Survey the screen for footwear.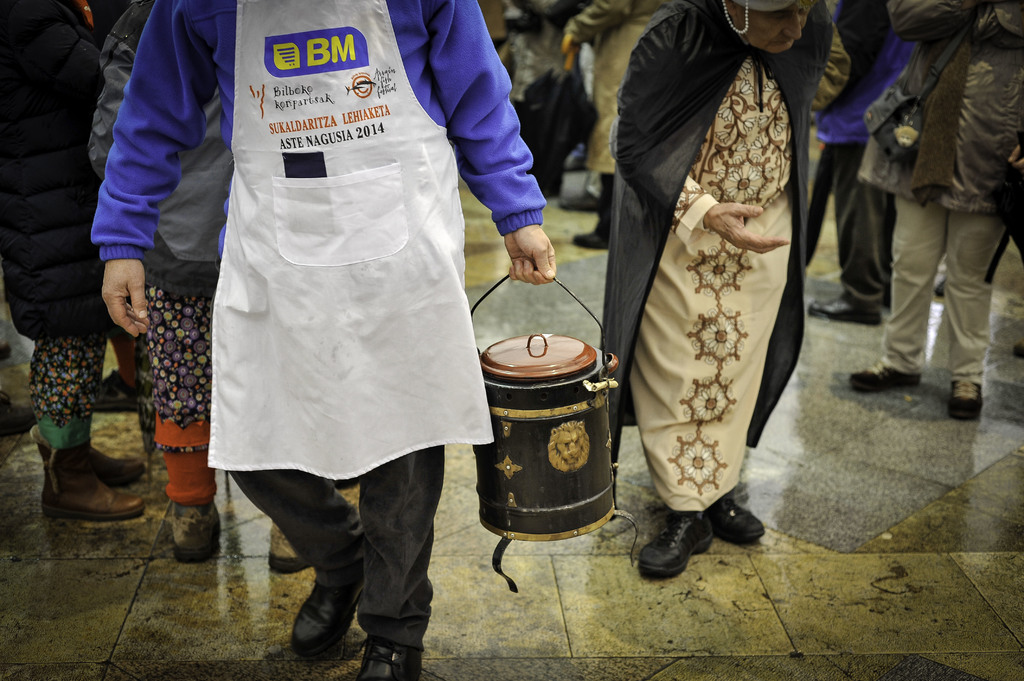
Survey found: bbox=[643, 507, 715, 579].
